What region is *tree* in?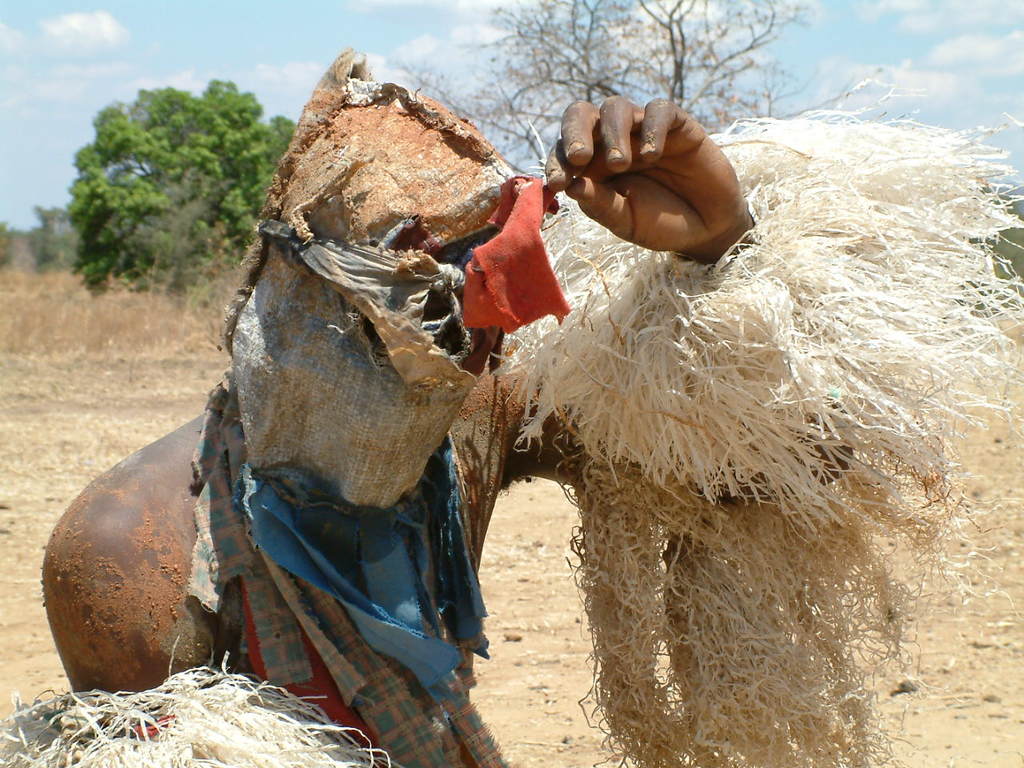
bbox(47, 74, 265, 298).
